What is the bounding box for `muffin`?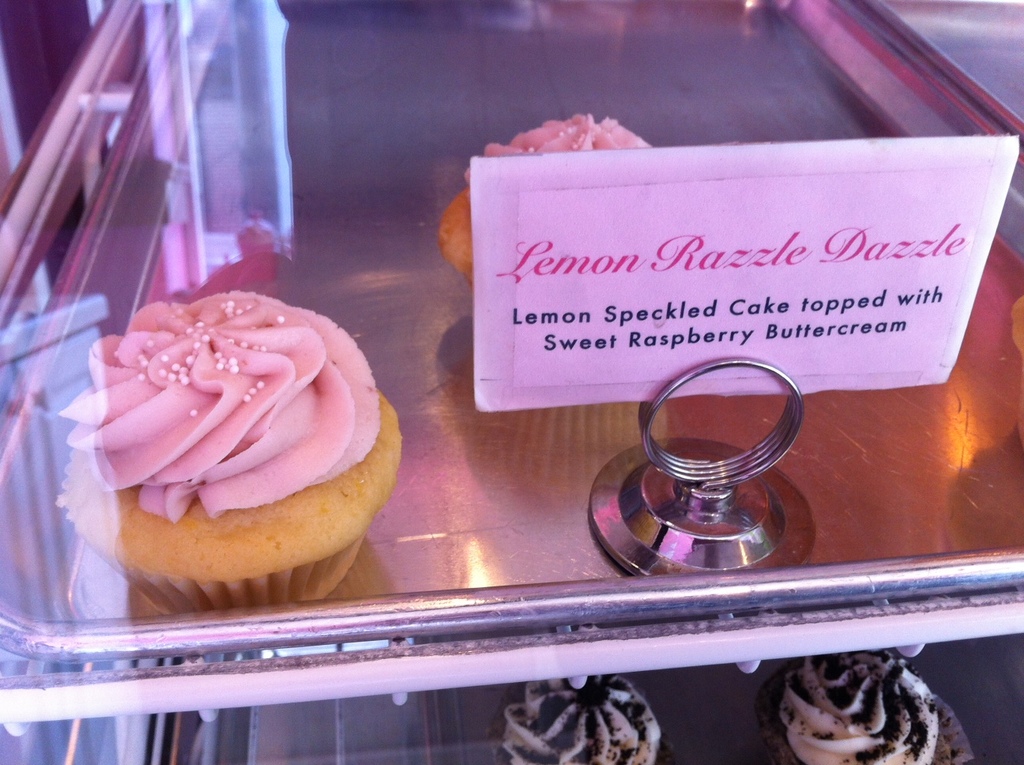
box=[759, 647, 974, 764].
